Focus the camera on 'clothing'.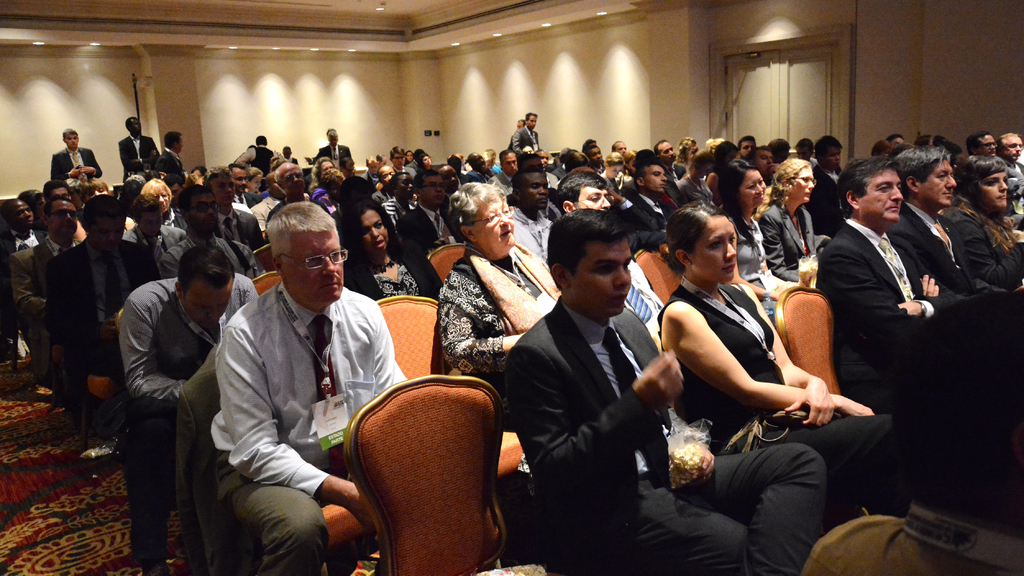
Focus region: 602/169/626/196.
